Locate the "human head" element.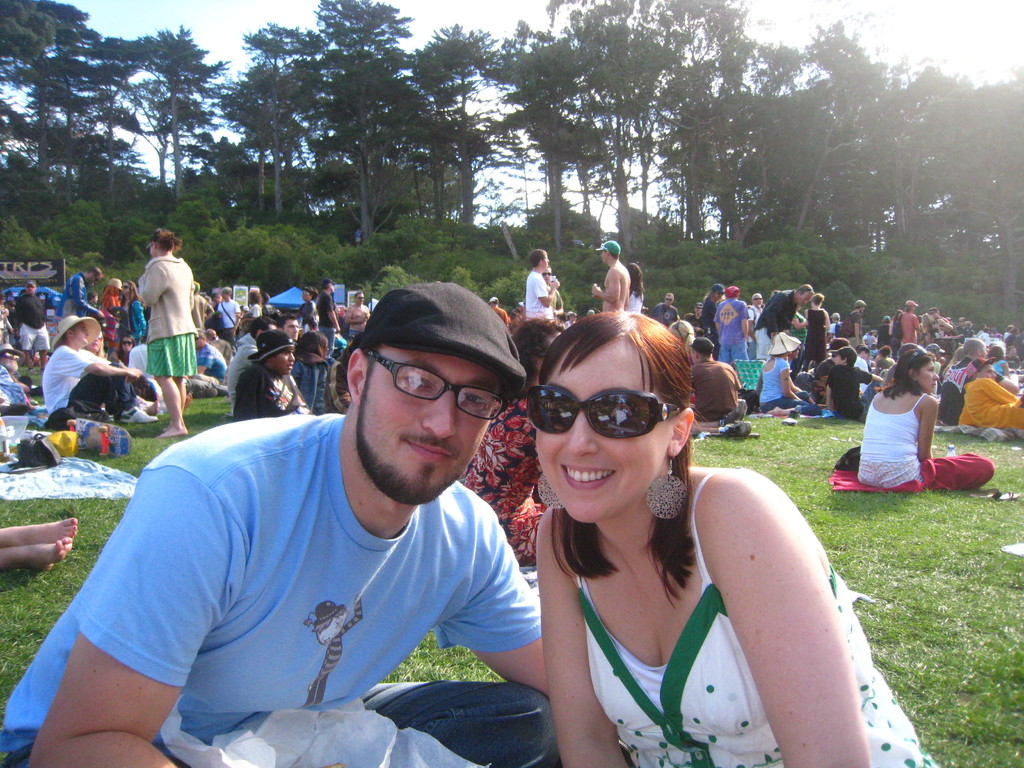
Element bbox: (left=108, top=280, right=124, bottom=299).
